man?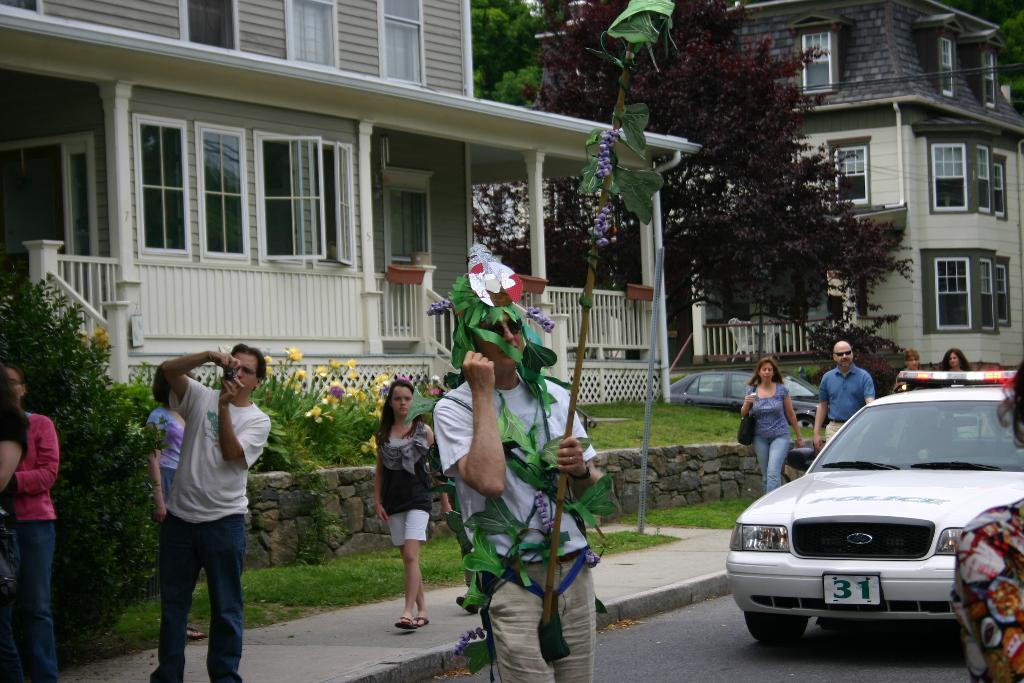
l=150, t=342, r=273, b=682
